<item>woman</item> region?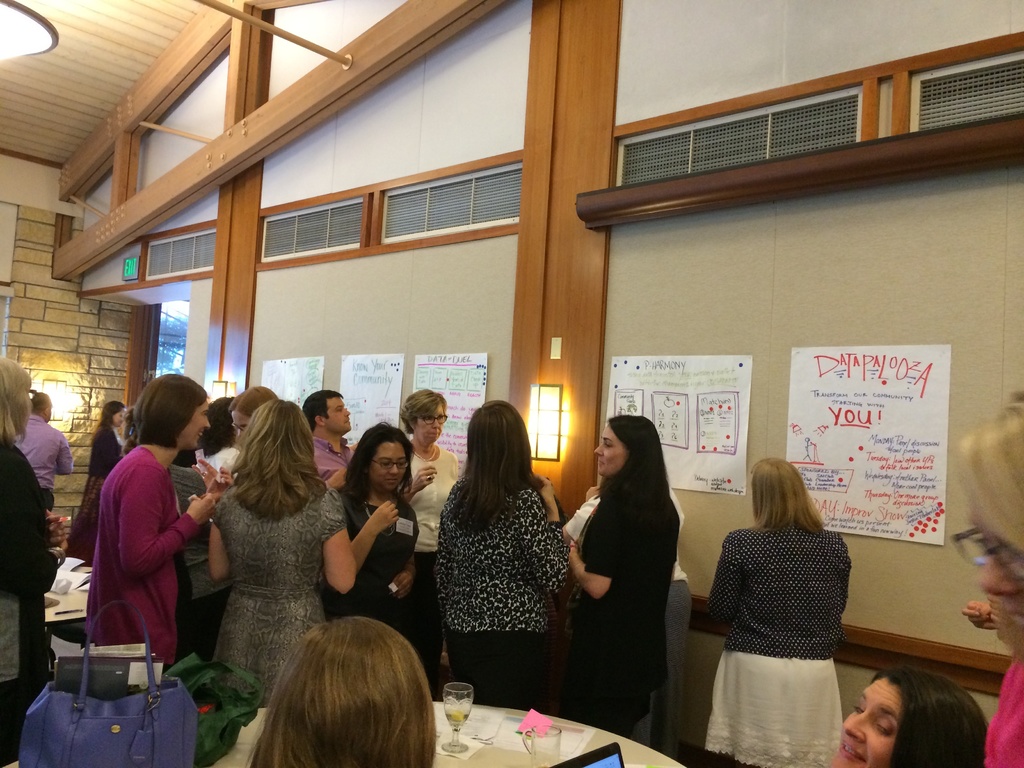
{"left": 831, "top": 666, "right": 995, "bottom": 767}
